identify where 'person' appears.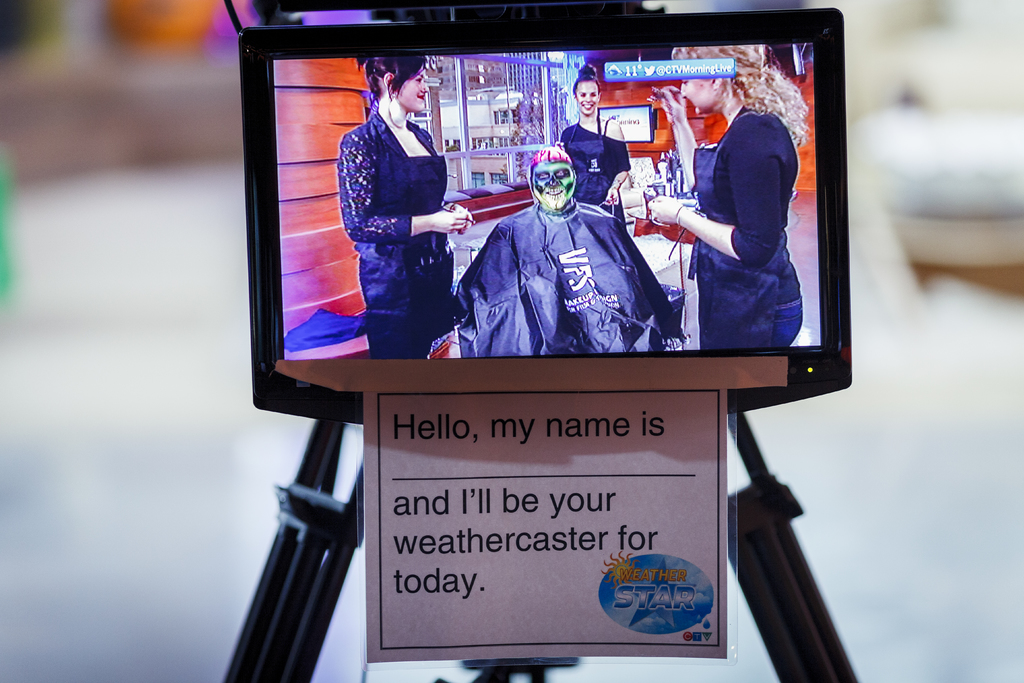
Appears at <box>340,52,472,372</box>.
